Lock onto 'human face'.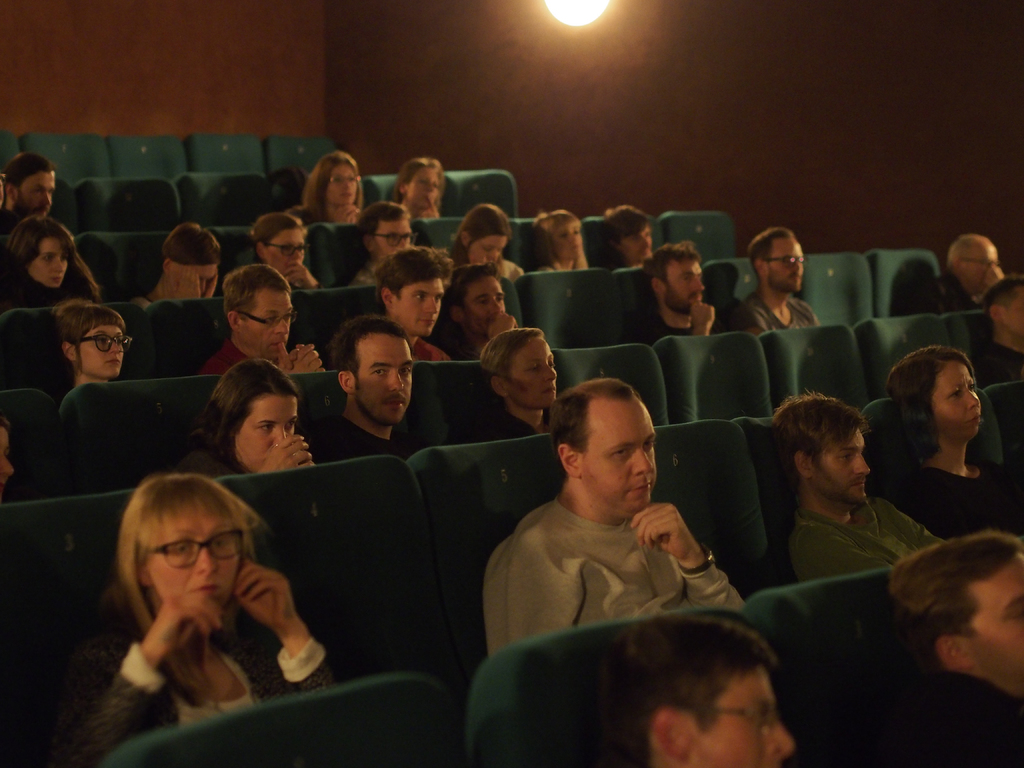
Locked: (246, 288, 297, 352).
